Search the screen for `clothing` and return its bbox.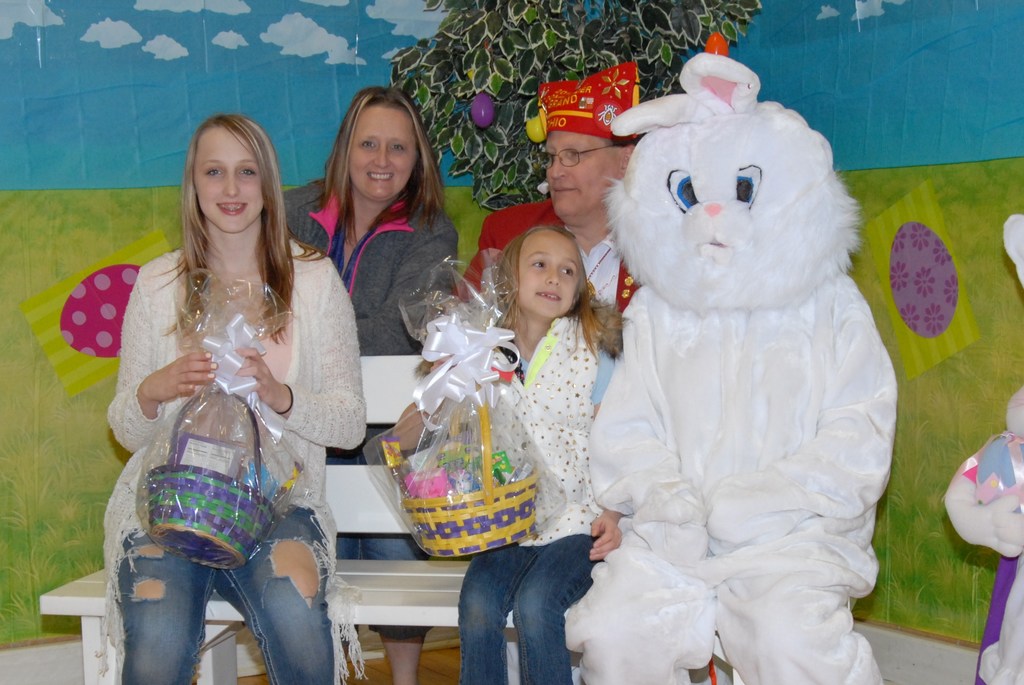
Found: region(526, 32, 904, 616).
